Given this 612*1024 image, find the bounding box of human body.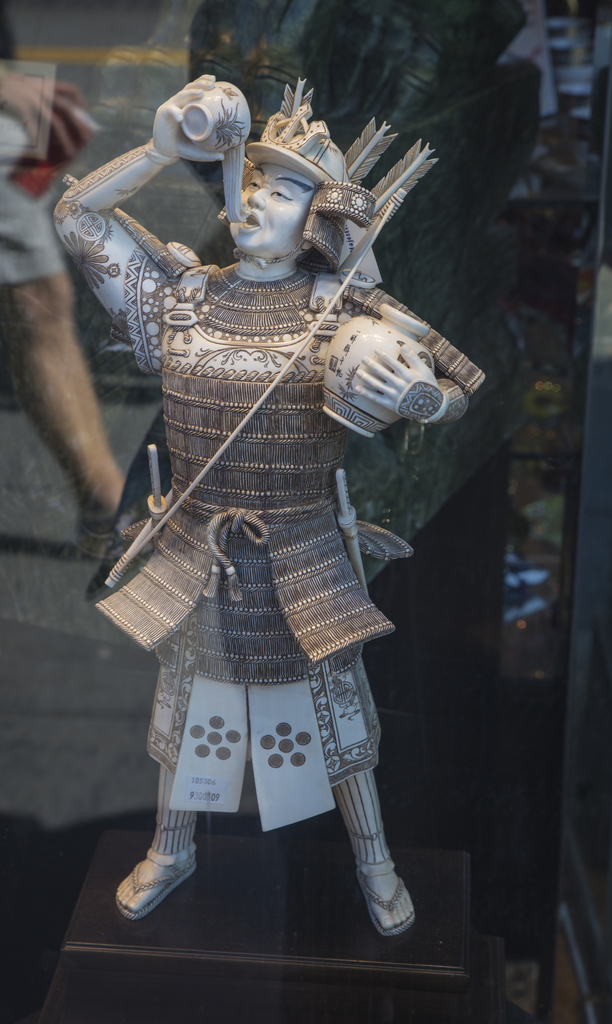
<box>45,131,431,996</box>.
